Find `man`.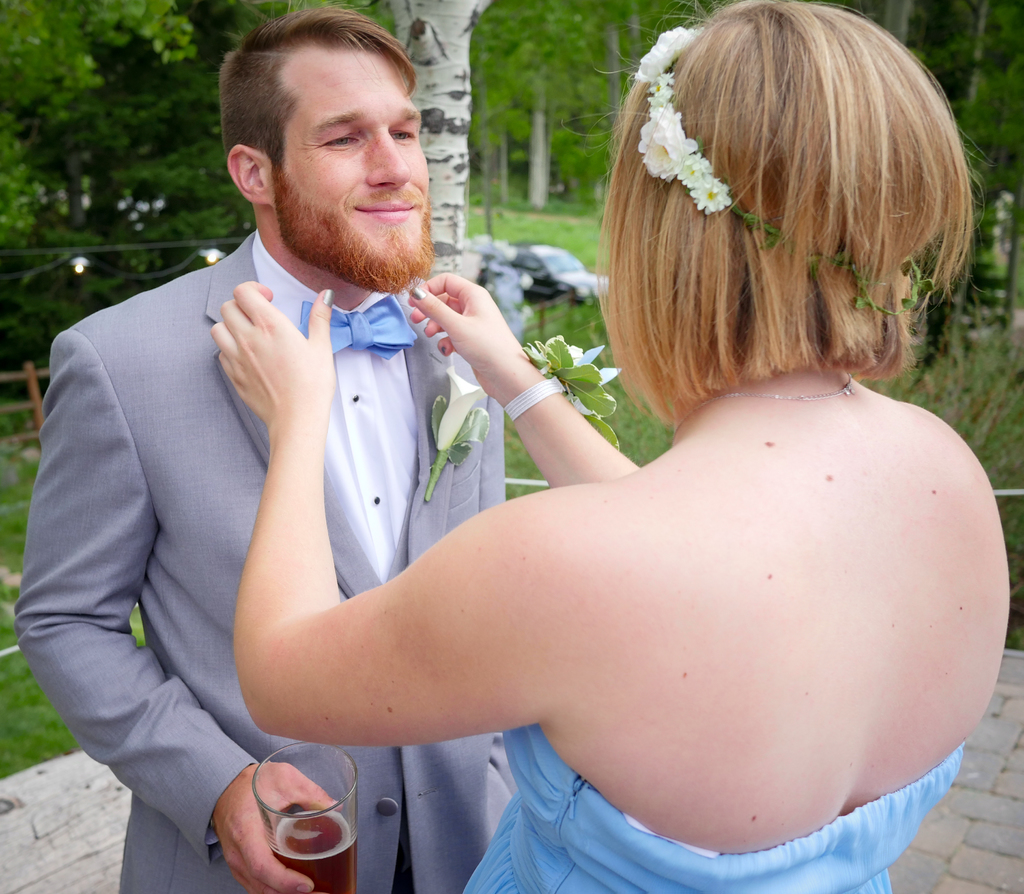
[x1=6, y1=2, x2=513, y2=893].
